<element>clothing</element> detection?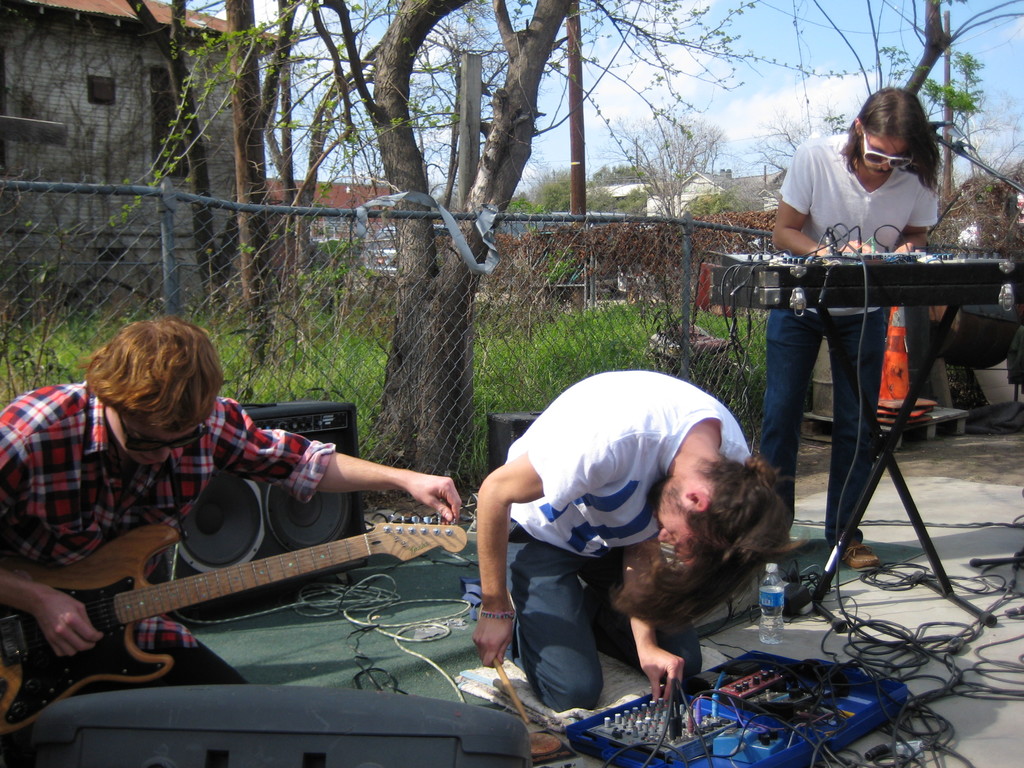
475 376 797 700
